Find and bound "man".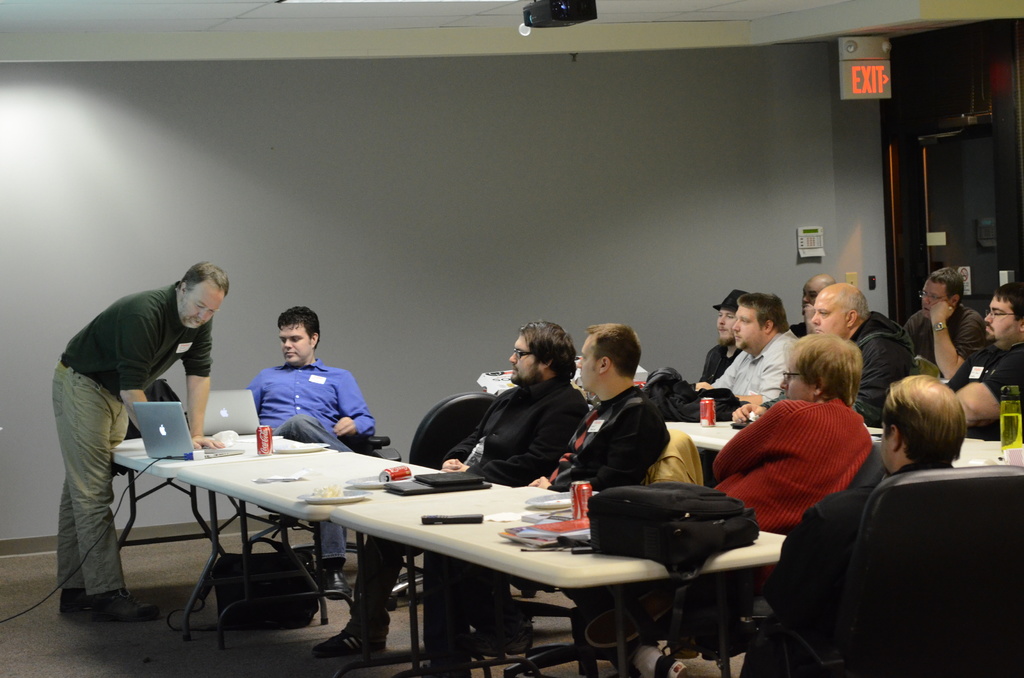
Bound: box=[698, 291, 813, 409].
